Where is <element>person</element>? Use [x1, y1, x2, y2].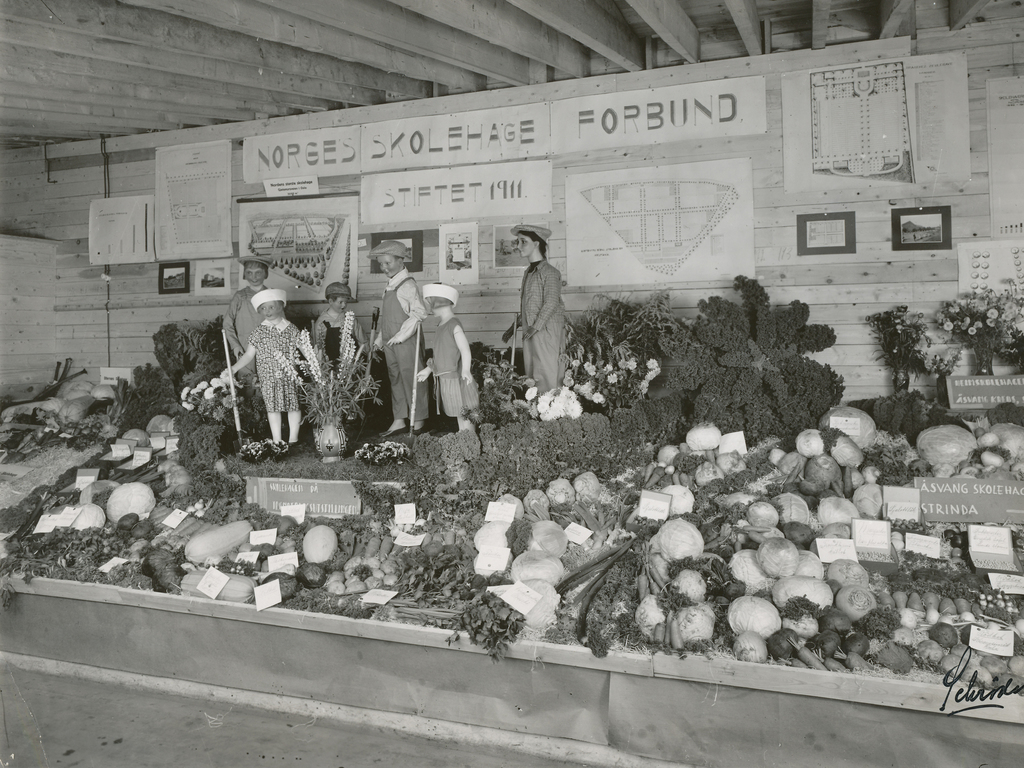
[222, 252, 275, 399].
